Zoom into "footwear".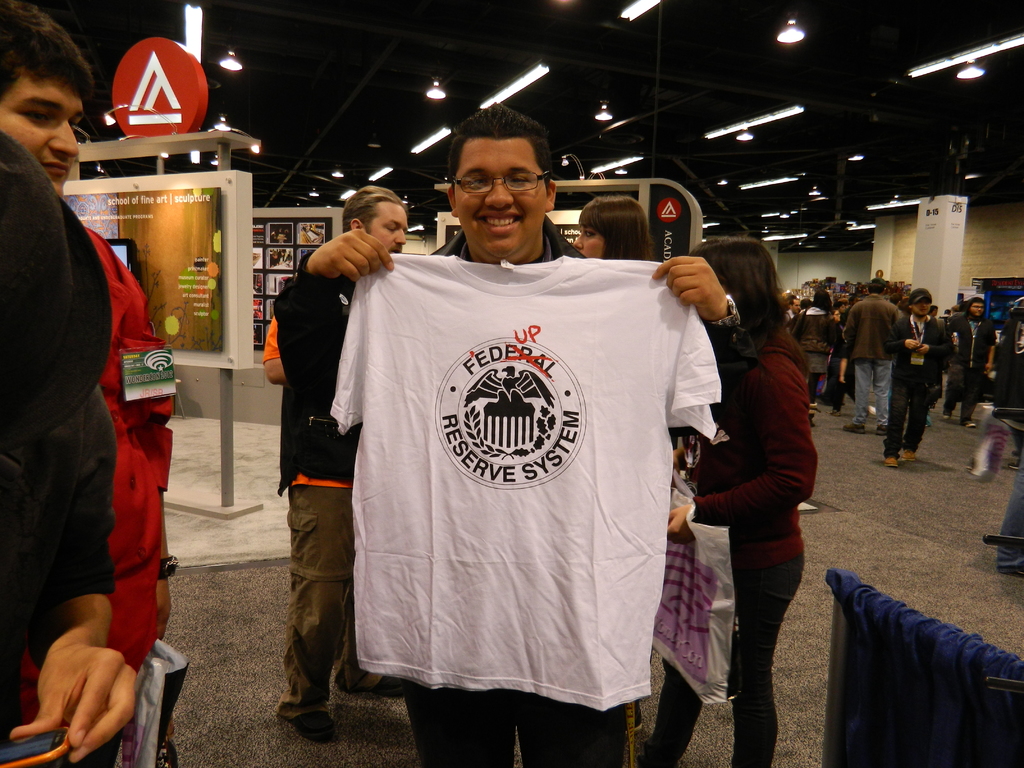
Zoom target: {"x1": 876, "y1": 422, "x2": 886, "y2": 436}.
